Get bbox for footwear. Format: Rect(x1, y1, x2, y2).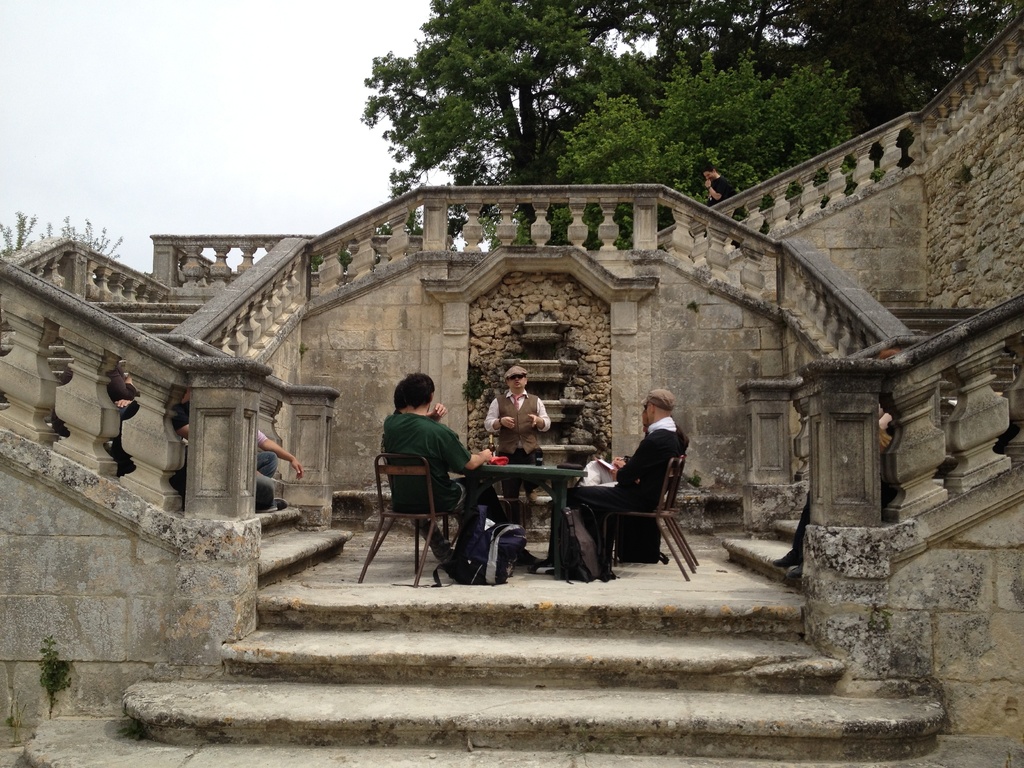
Rect(528, 559, 556, 577).
